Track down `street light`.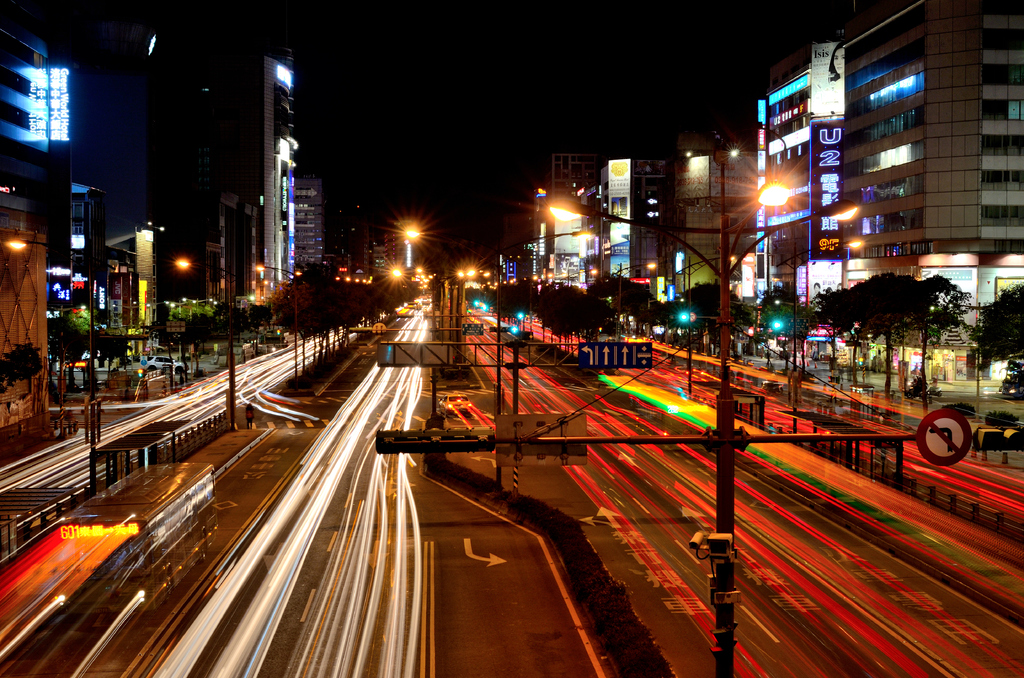
Tracked to Rect(385, 268, 437, 430).
